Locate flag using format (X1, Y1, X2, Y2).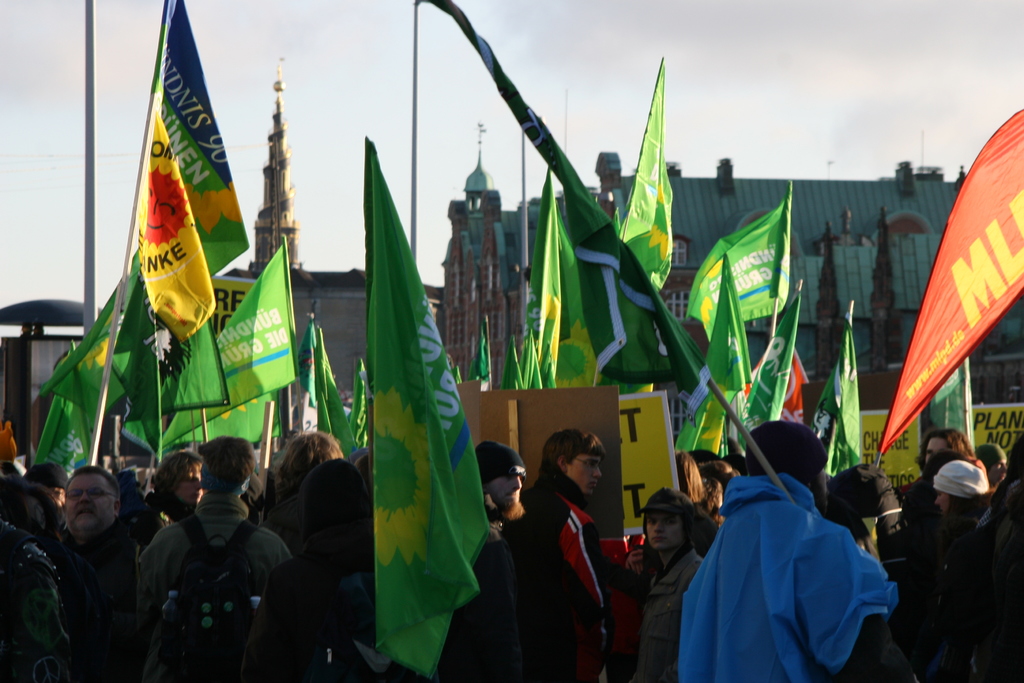
(358, 361, 371, 454).
